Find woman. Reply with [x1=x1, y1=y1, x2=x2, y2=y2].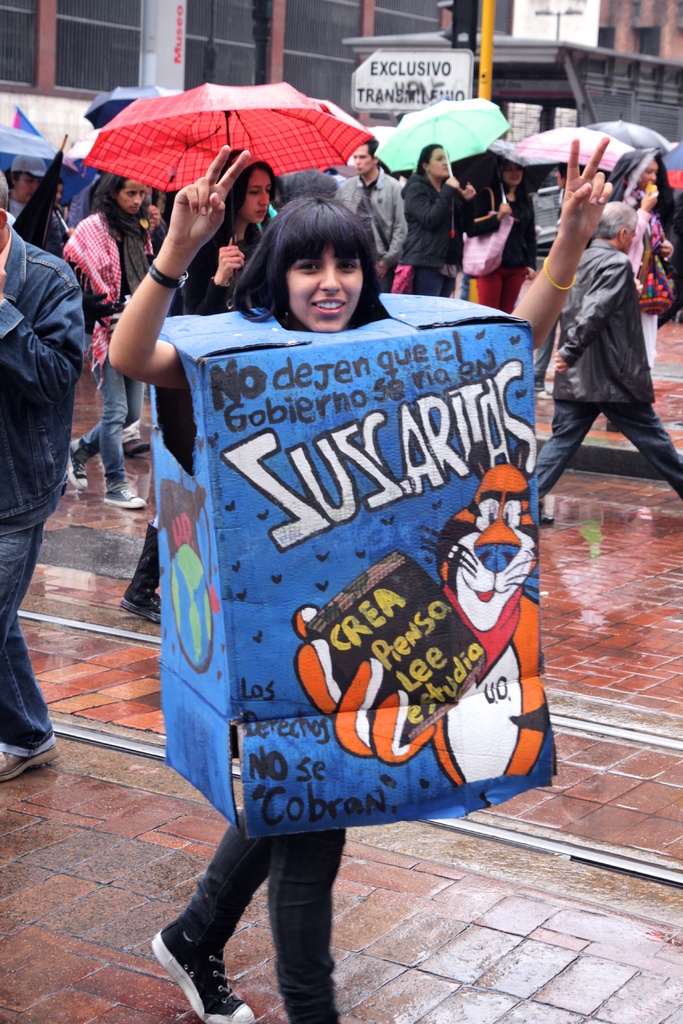
[x1=173, y1=224, x2=539, y2=983].
